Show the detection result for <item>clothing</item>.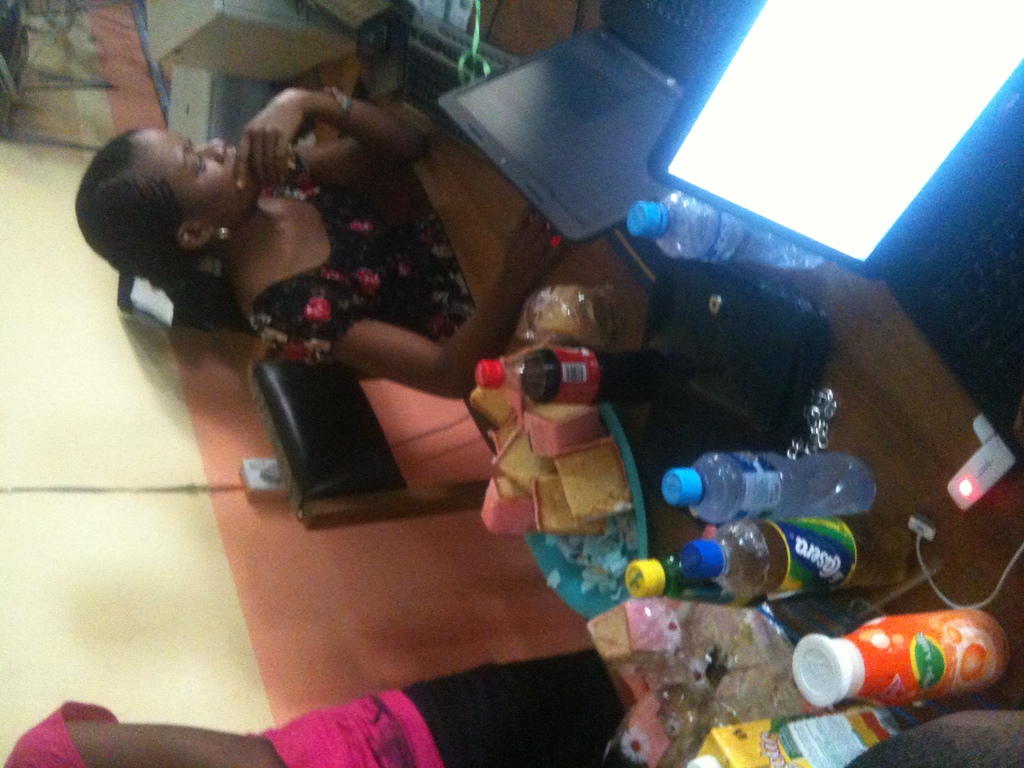
<bbox>1, 646, 650, 767</bbox>.
